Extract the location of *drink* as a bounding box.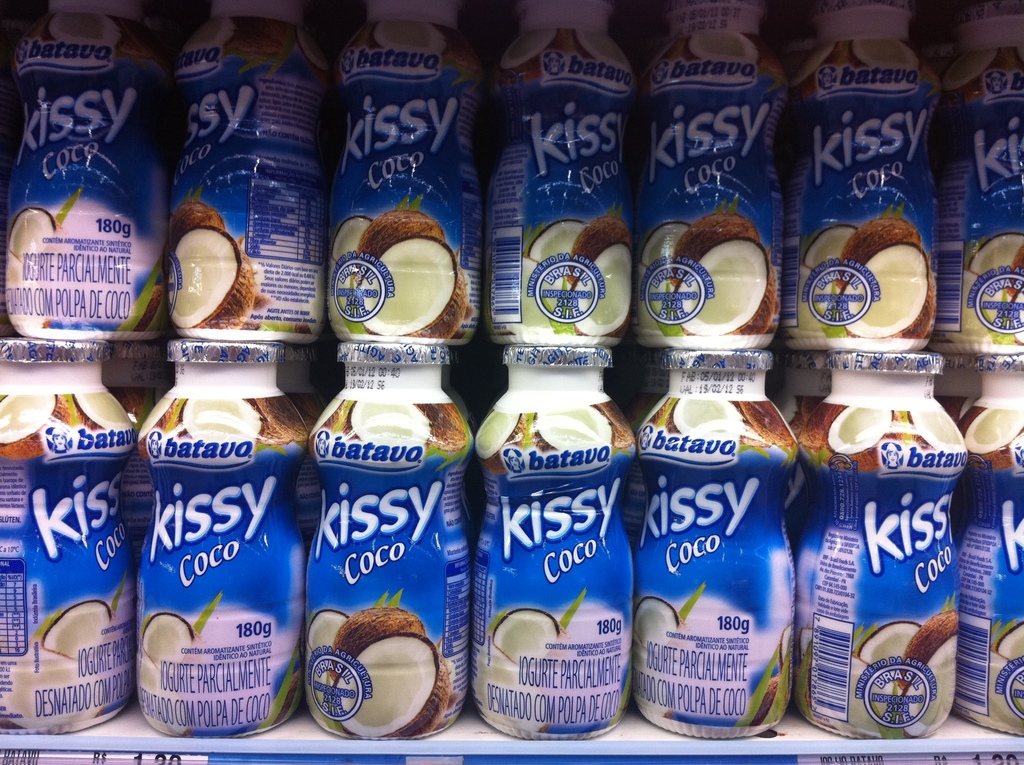
825 394 969 741.
